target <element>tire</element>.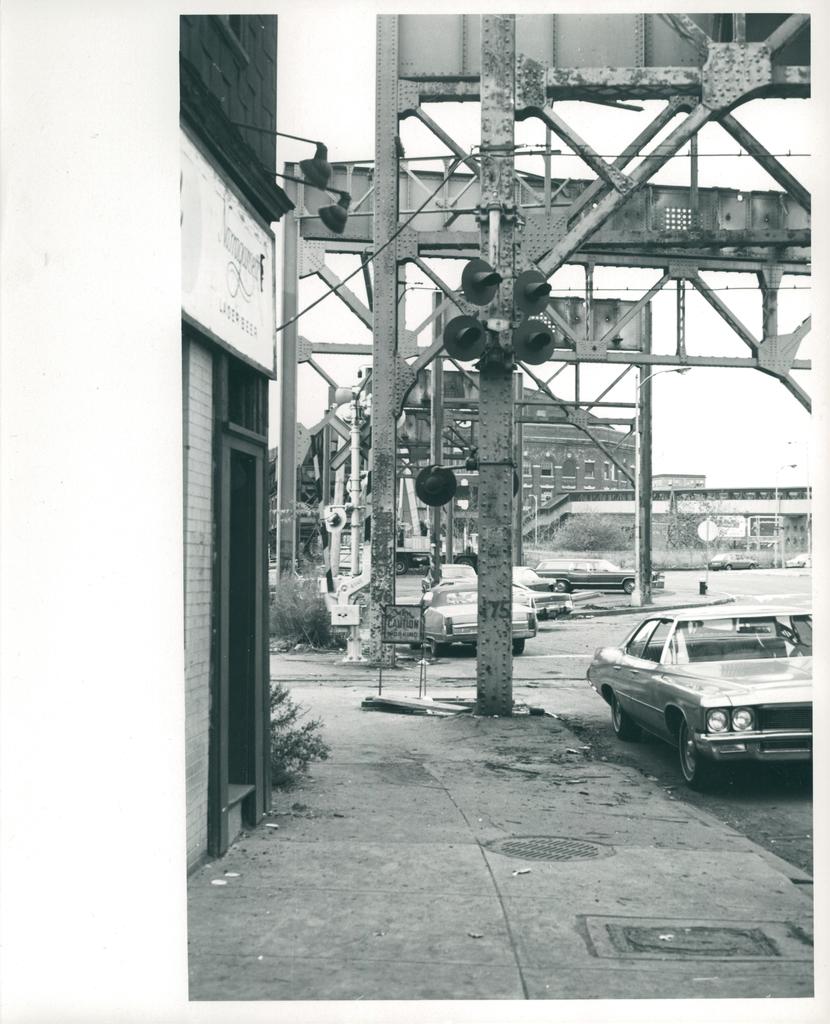
Target region: BBox(425, 638, 443, 653).
